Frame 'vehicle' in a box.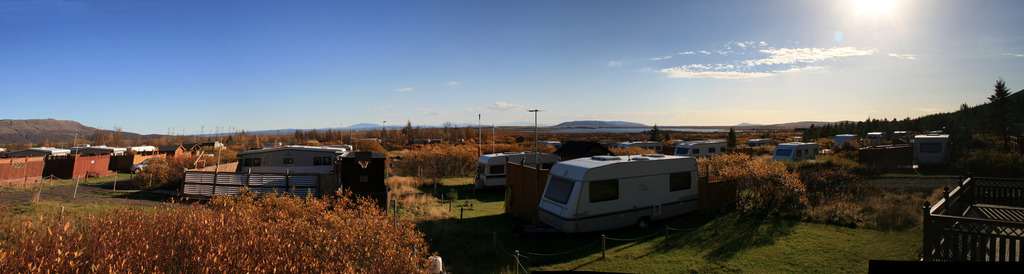
pyautogui.locateOnScreen(470, 148, 562, 192).
